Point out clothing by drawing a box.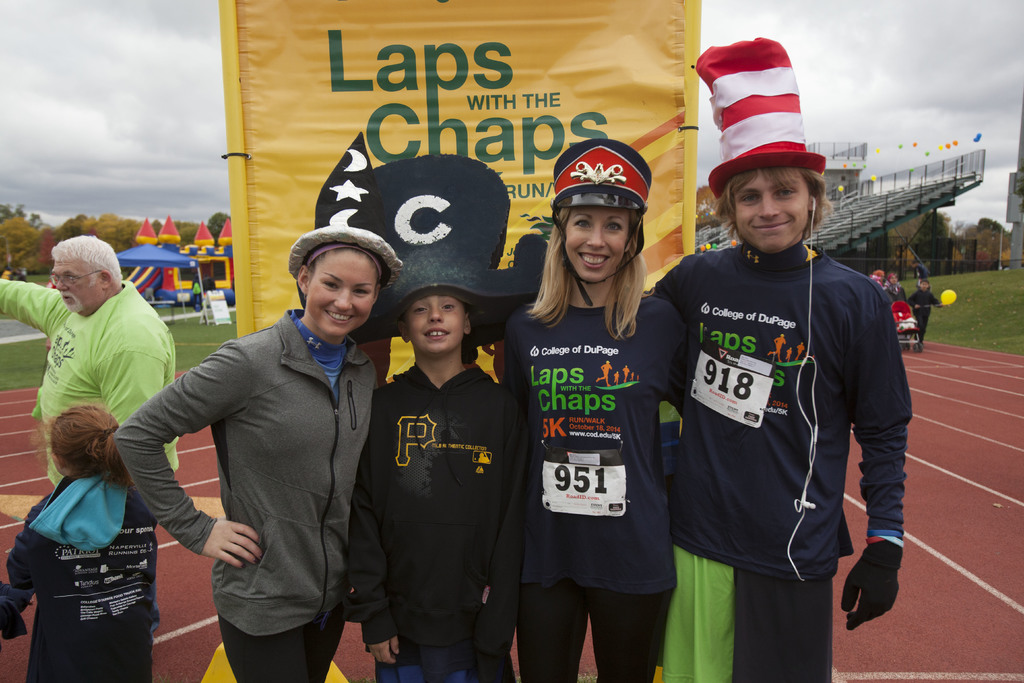
box=[355, 361, 515, 682].
